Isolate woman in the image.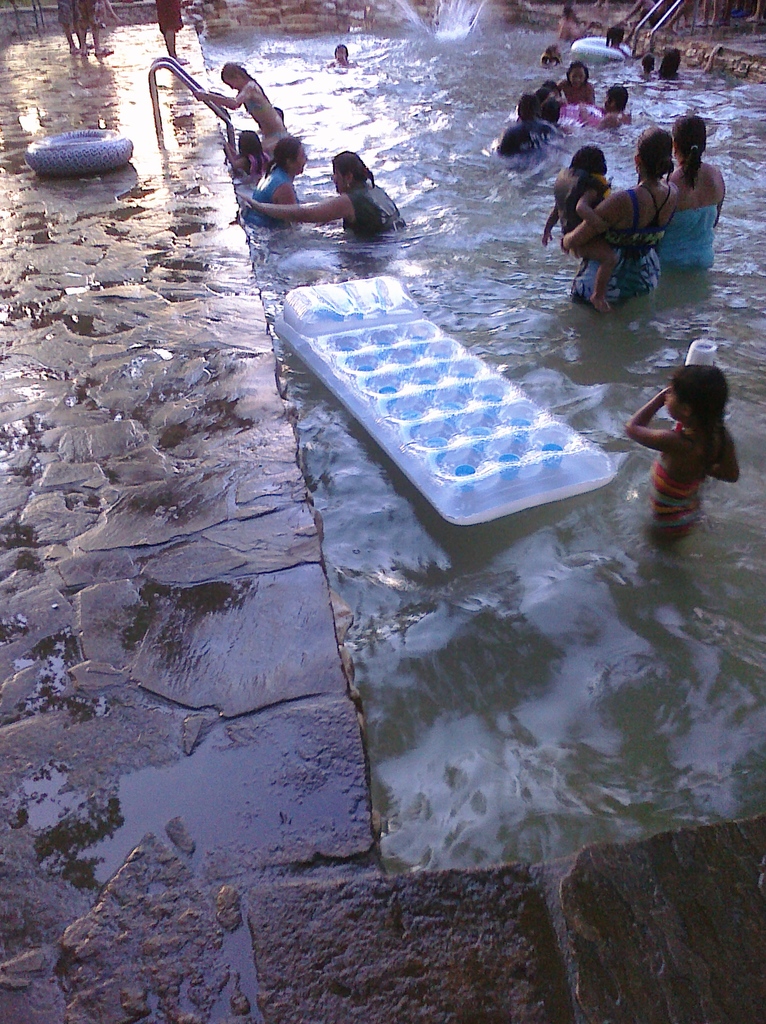
Isolated region: box=[242, 134, 309, 228].
